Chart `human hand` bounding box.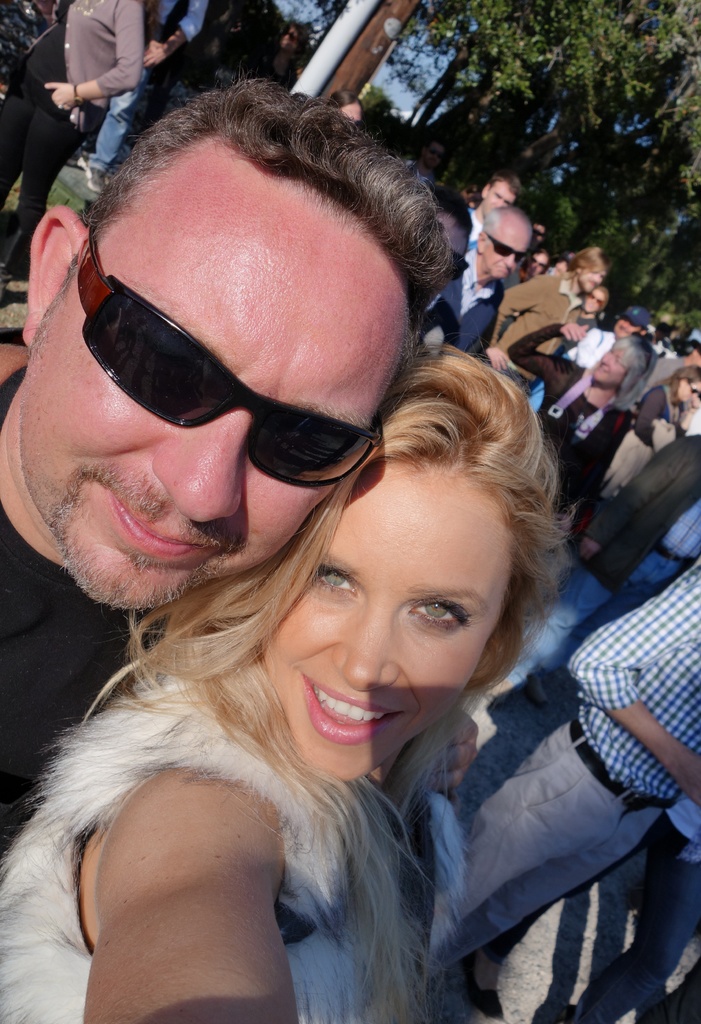
Charted: 140, 36, 166, 69.
